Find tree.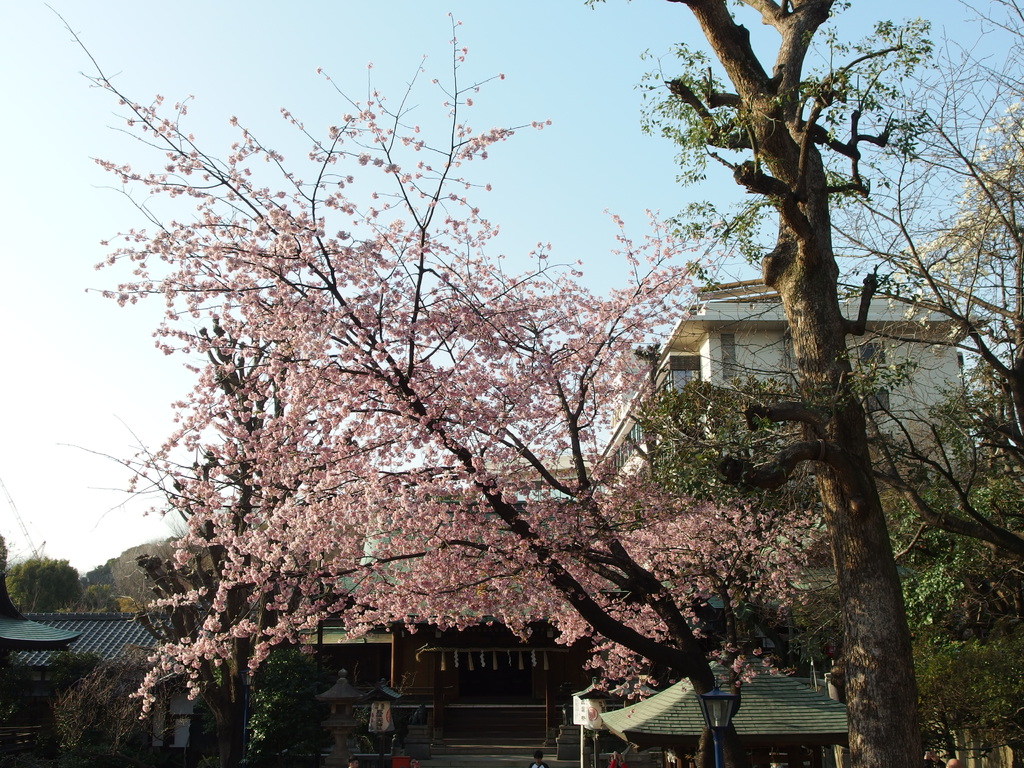
<bbox>826, 3, 1023, 479</bbox>.
